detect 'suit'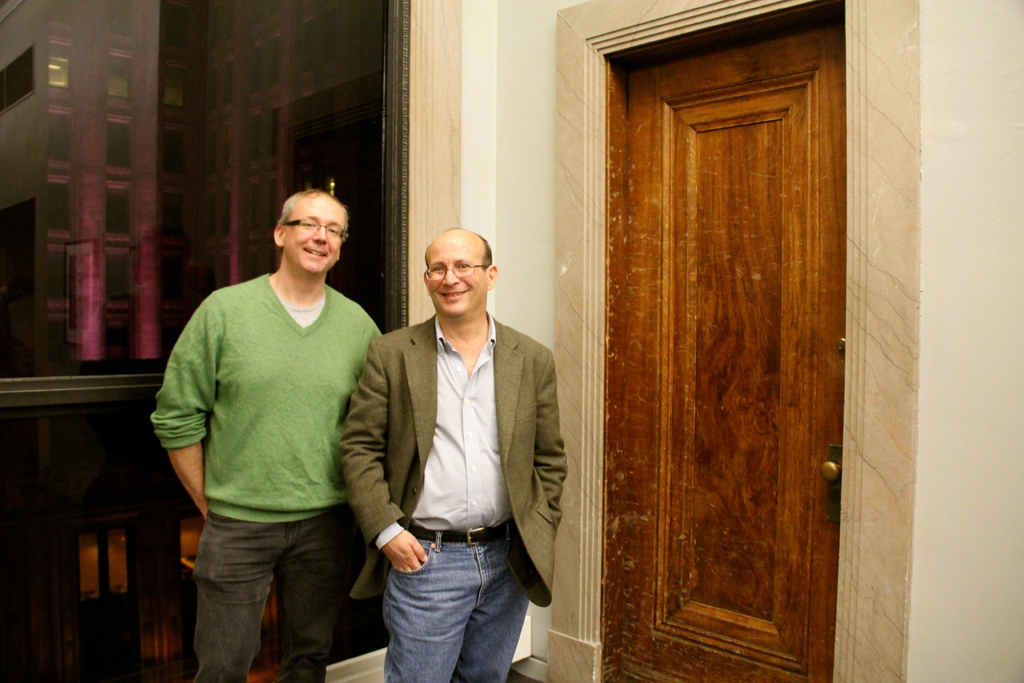
<box>306,249,543,682</box>
